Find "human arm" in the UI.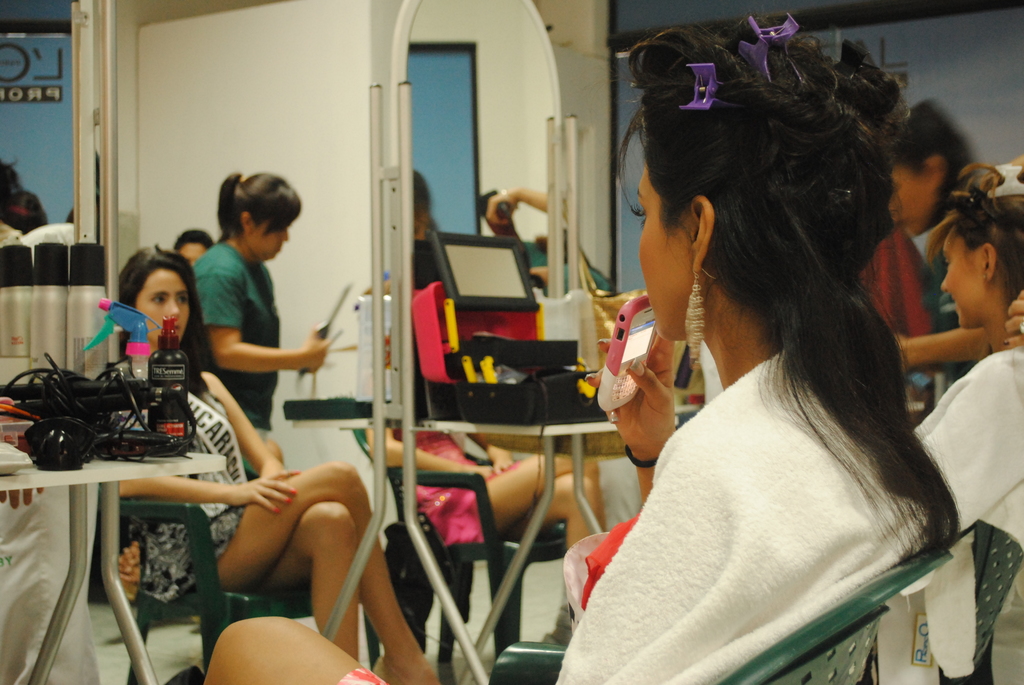
UI element at pyautogui.locateOnScreen(893, 320, 993, 366).
